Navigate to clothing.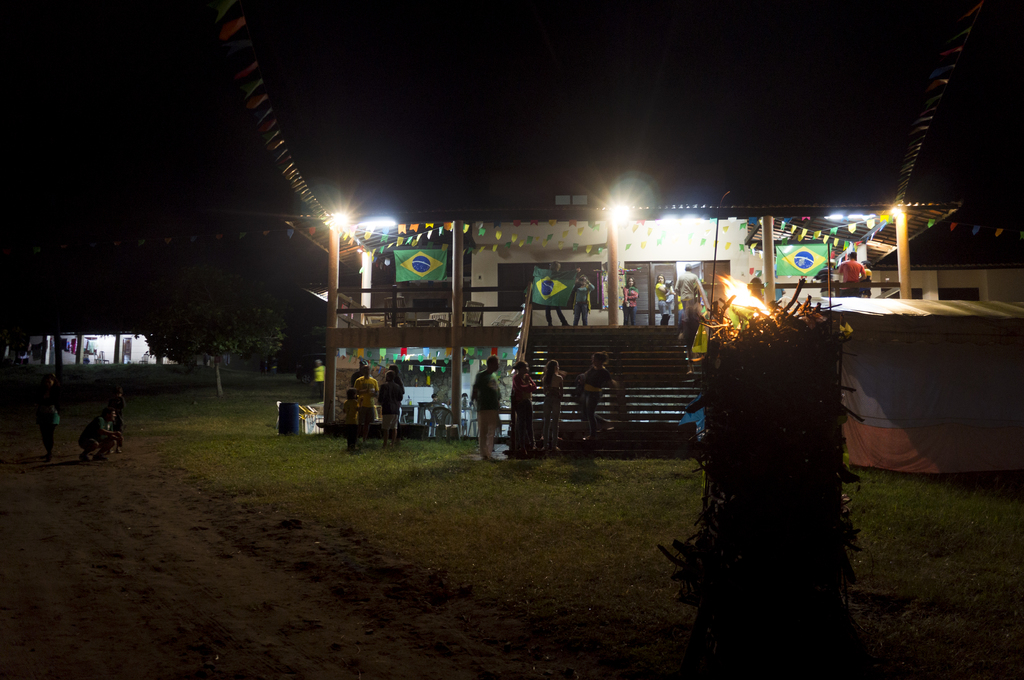
Navigation target: BBox(837, 256, 862, 298).
